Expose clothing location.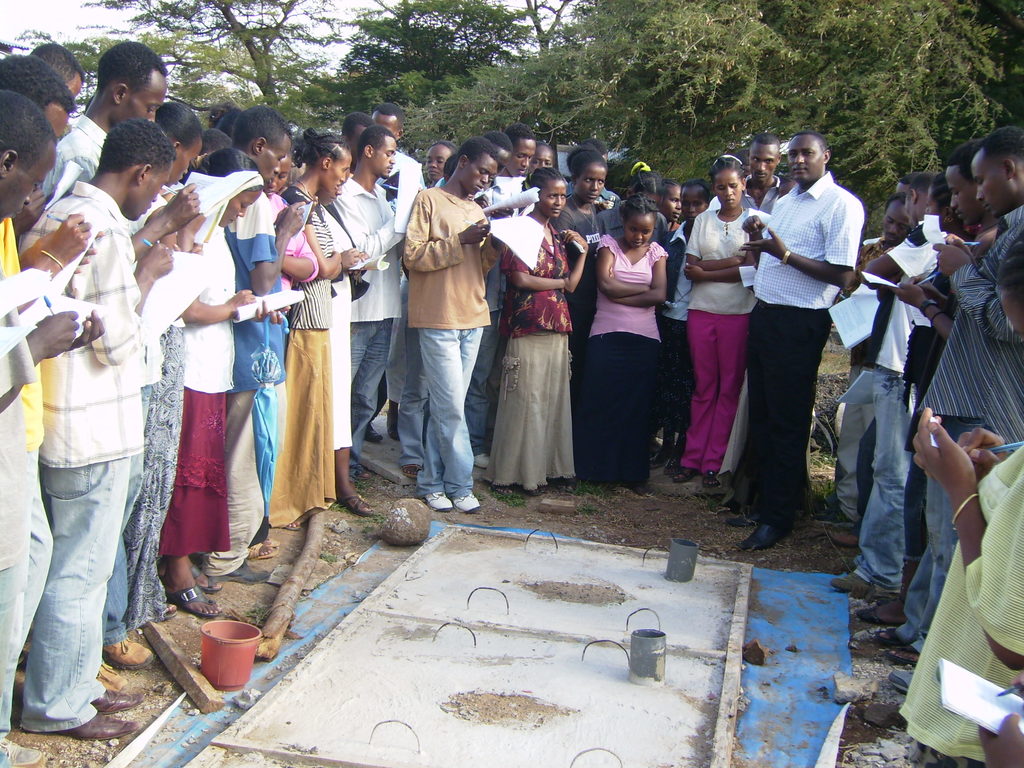
Exposed at <bbox>284, 196, 339, 520</bbox>.
